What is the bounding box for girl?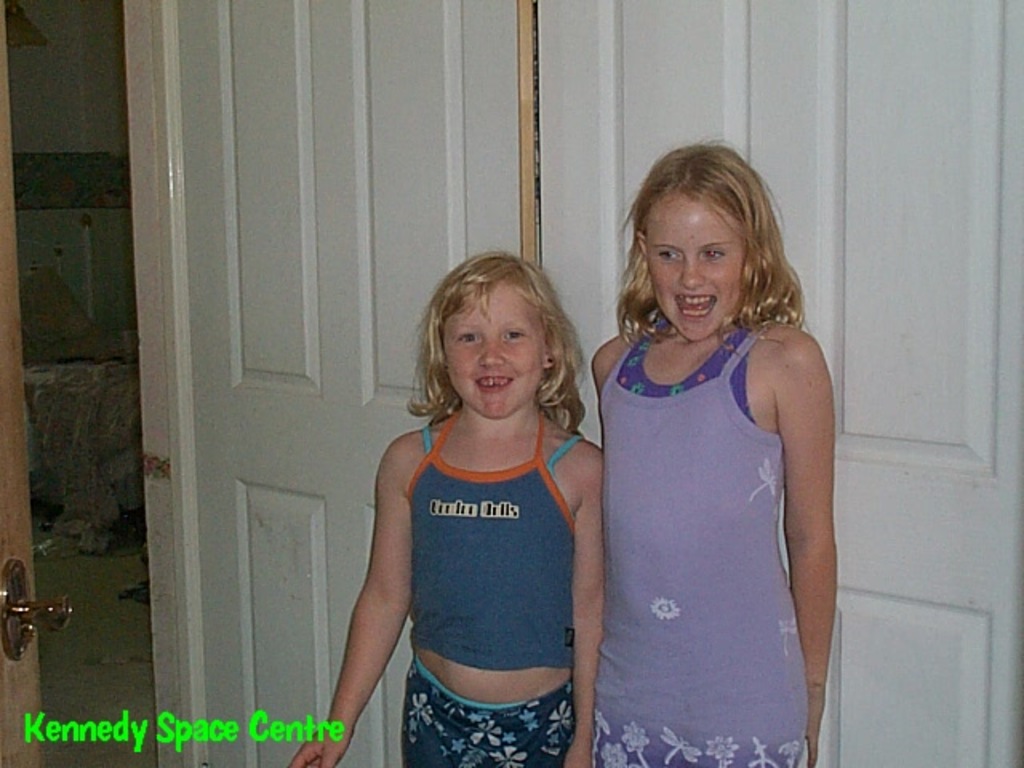
detection(291, 245, 602, 766).
